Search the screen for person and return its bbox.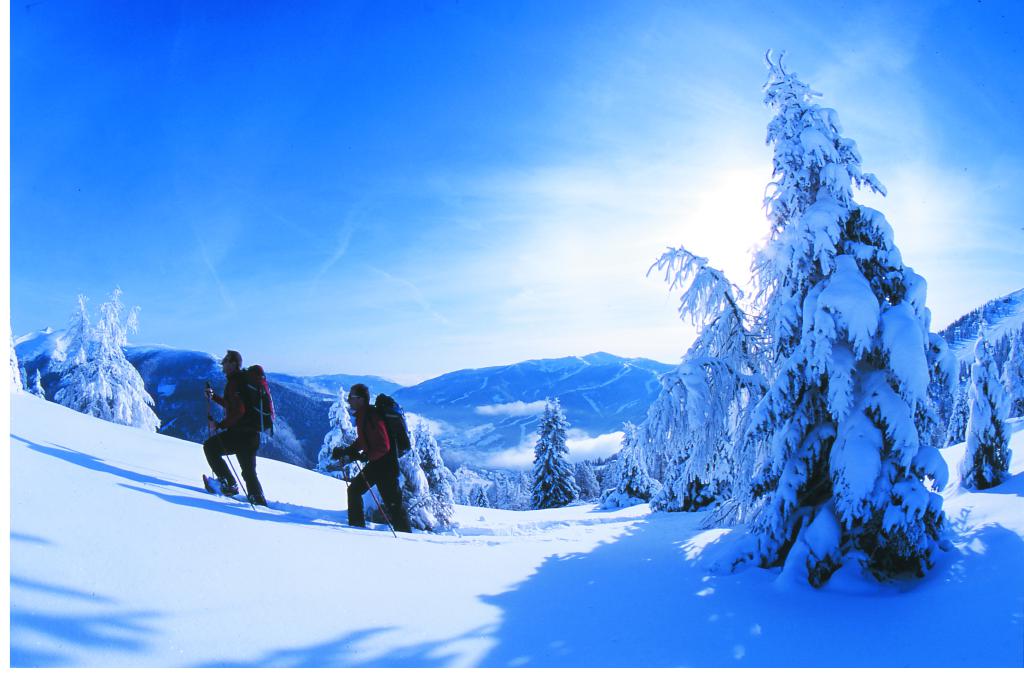
Found: 330 382 423 532.
